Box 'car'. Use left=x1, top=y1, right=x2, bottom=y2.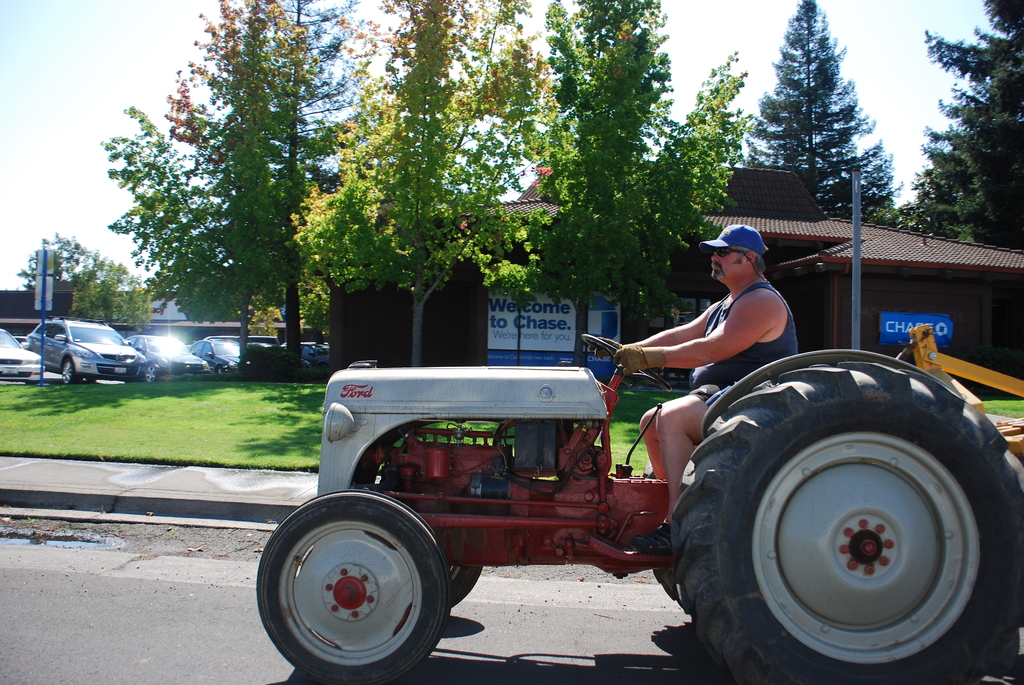
left=125, top=336, right=210, bottom=379.
